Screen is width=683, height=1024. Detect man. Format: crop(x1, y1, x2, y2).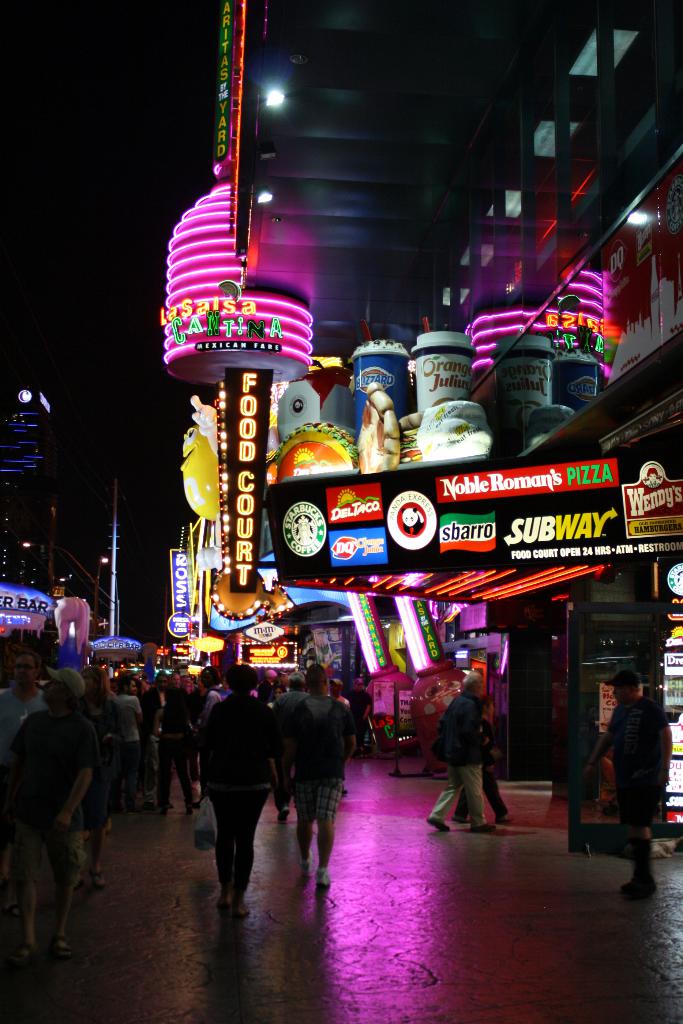
crop(427, 672, 491, 840).
